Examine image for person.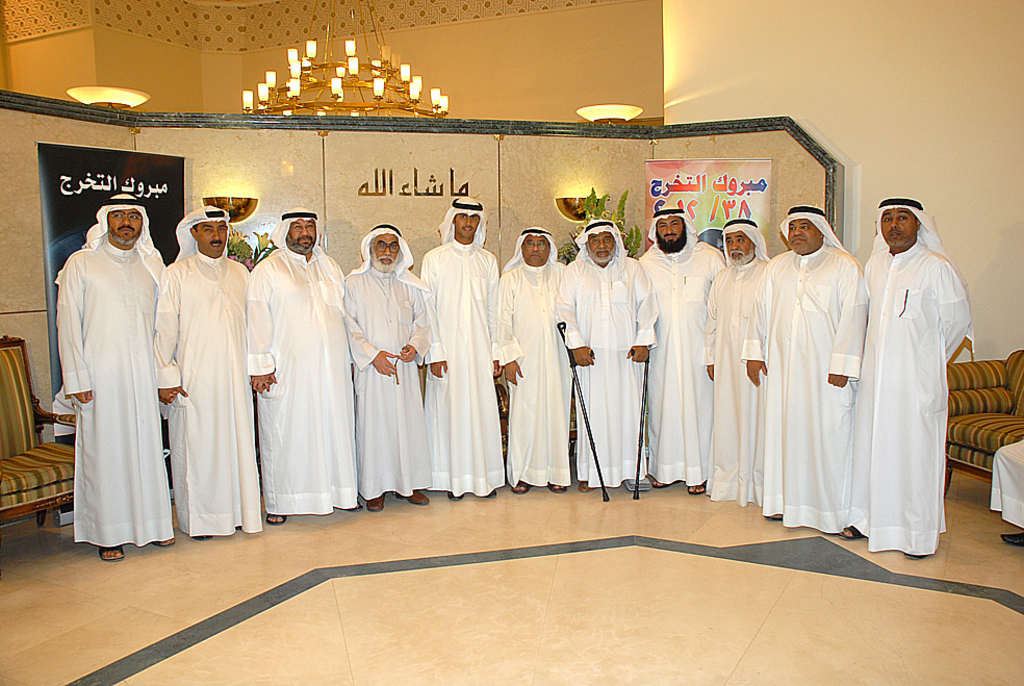
Examination result: 851/186/967/571.
